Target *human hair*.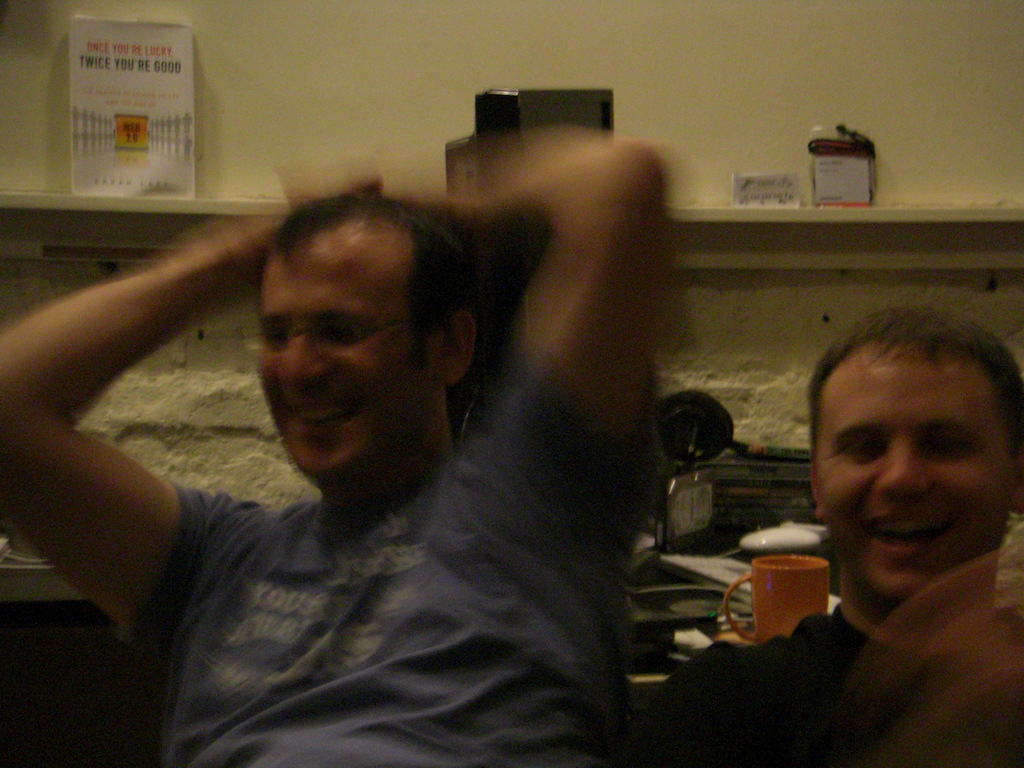
Target region: 806, 303, 1014, 545.
